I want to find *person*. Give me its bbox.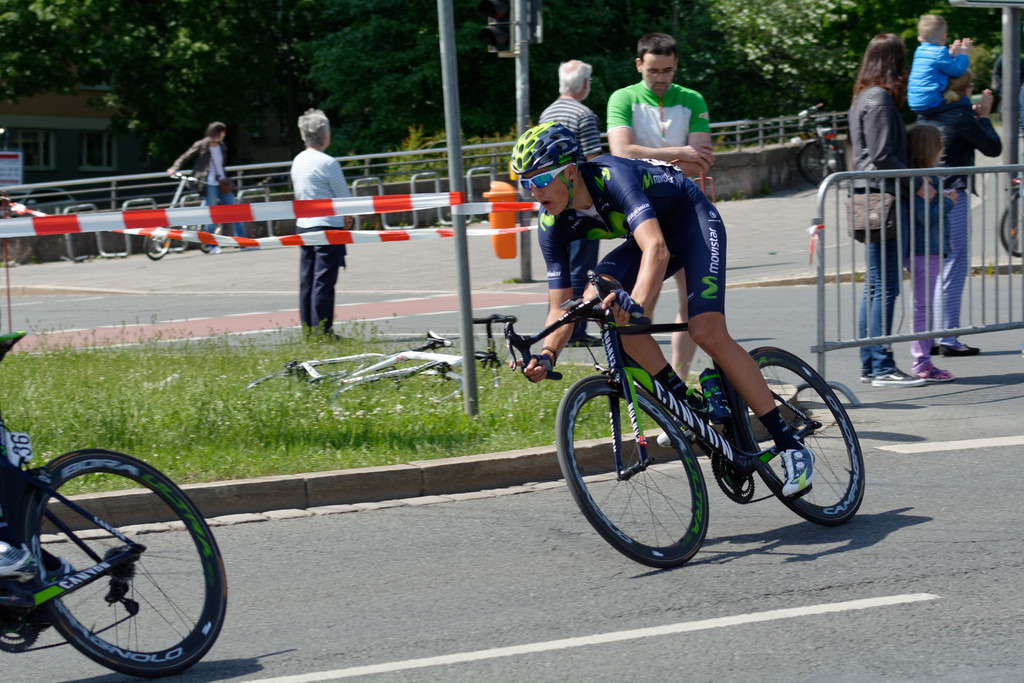
899 1 974 176.
